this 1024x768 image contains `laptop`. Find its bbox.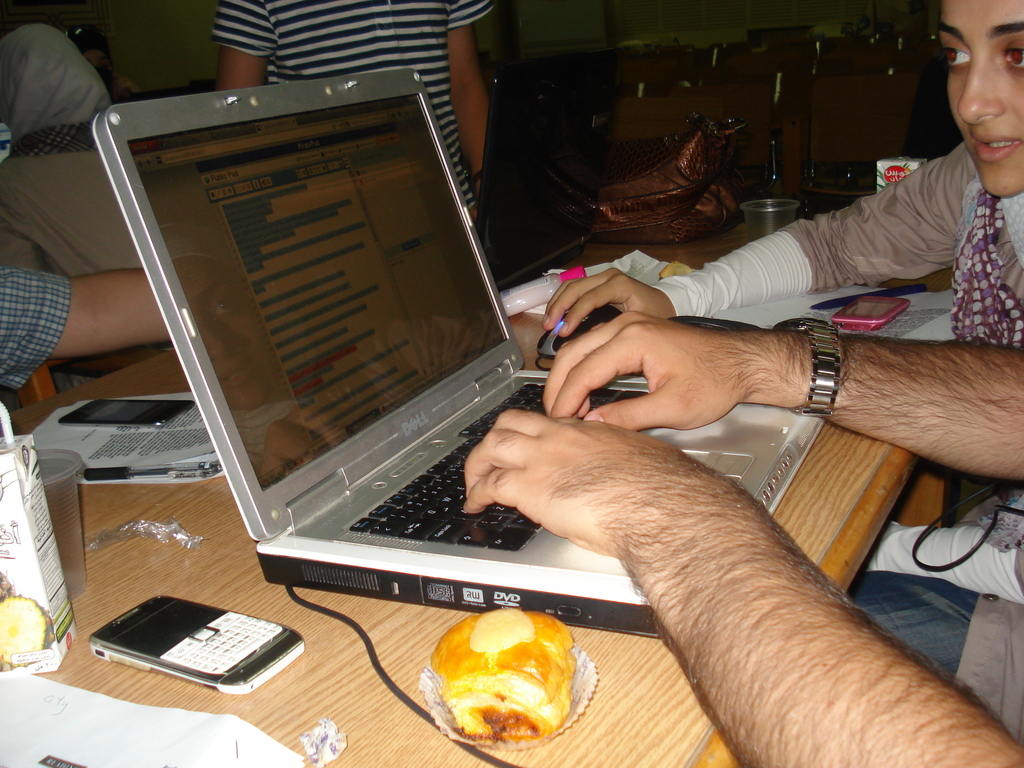
region(138, 70, 745, 719).
